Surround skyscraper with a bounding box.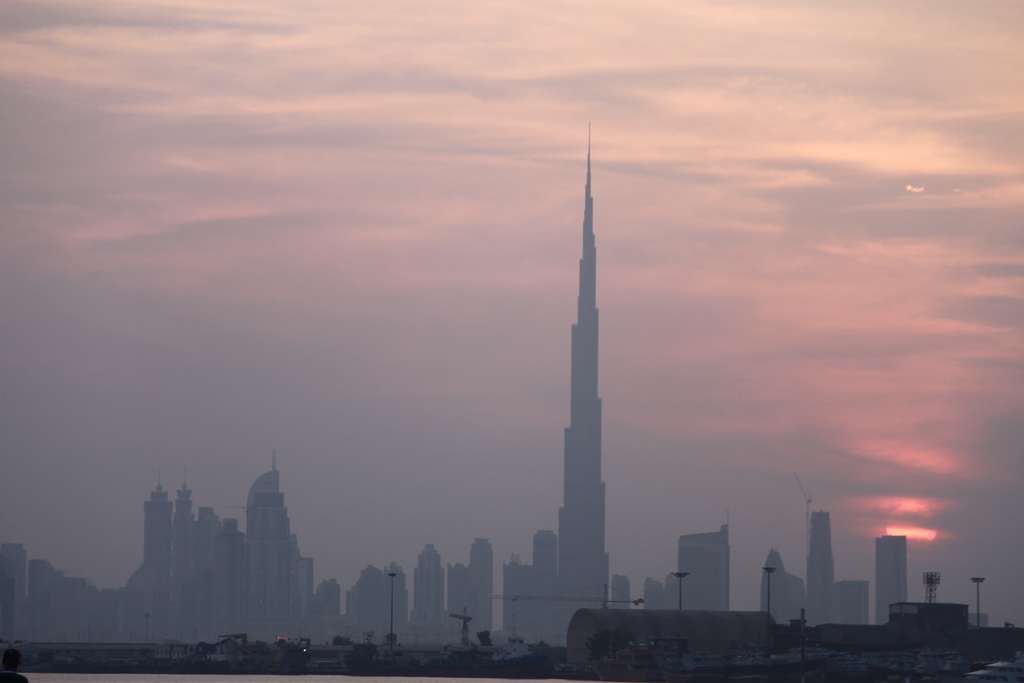
region(876, 535, 909, 625).
